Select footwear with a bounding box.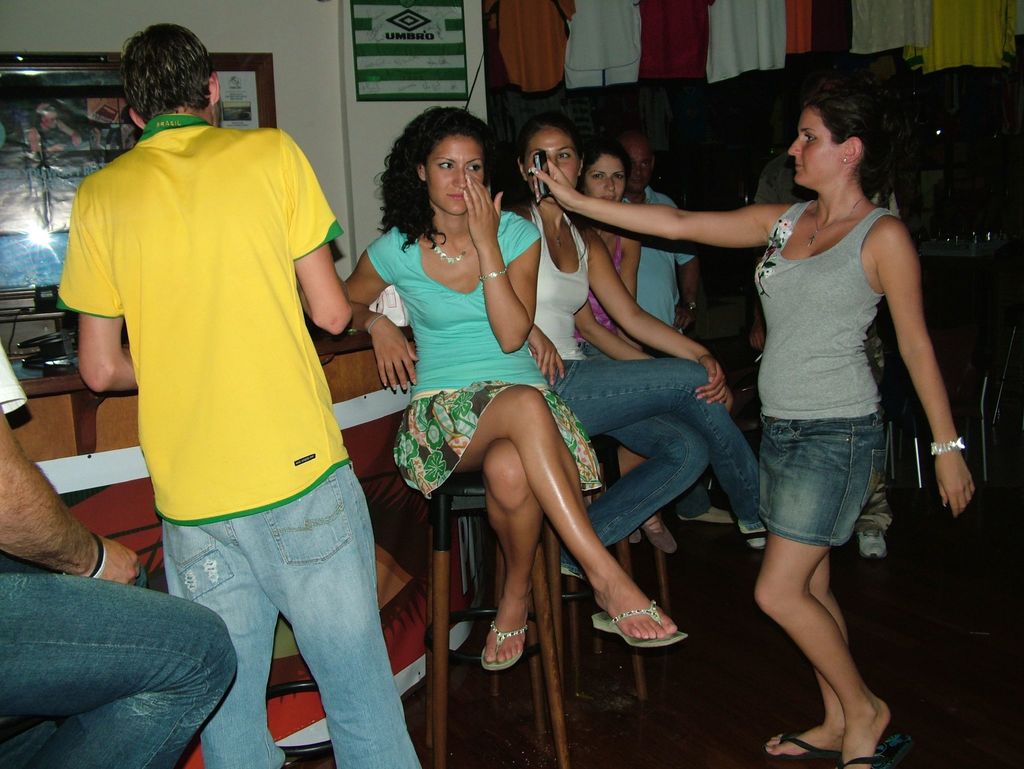
bbox=[733, 516, 766, 550].
